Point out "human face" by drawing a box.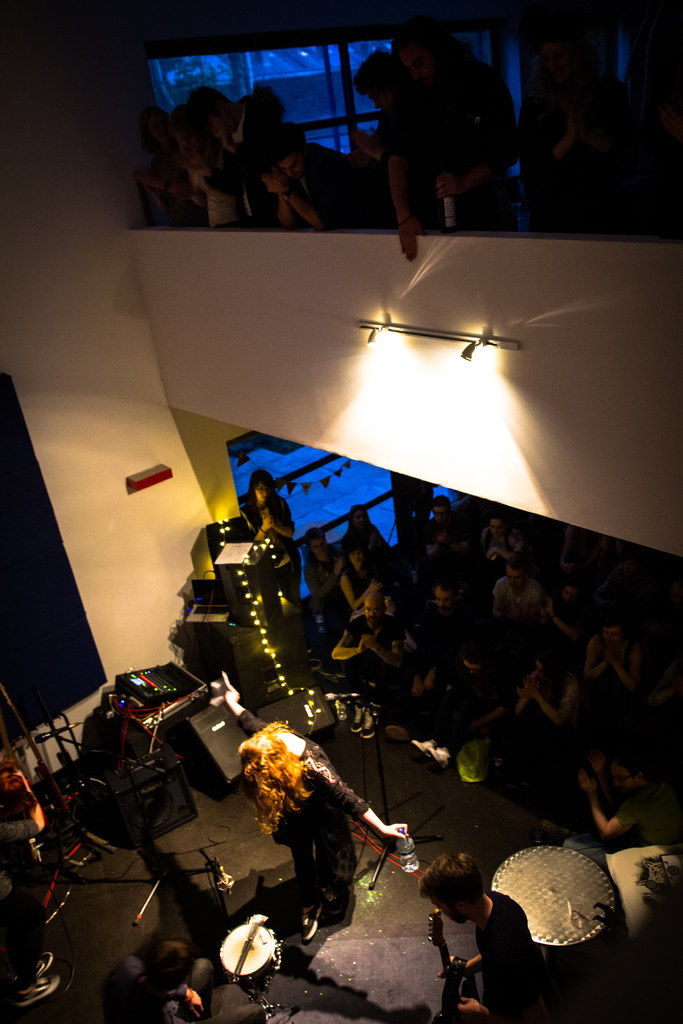
bbox(401, 47, 432, 84).
